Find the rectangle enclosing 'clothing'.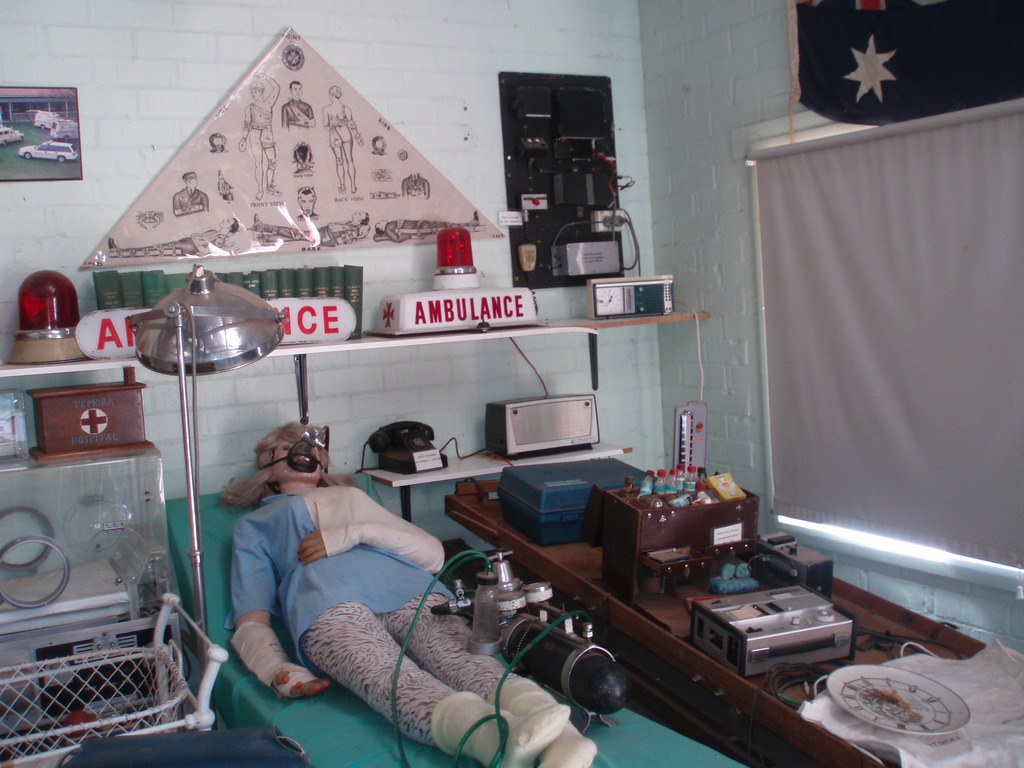
{"x1": 226, "y1": 472, "x2": 531, "y2": 748}.
